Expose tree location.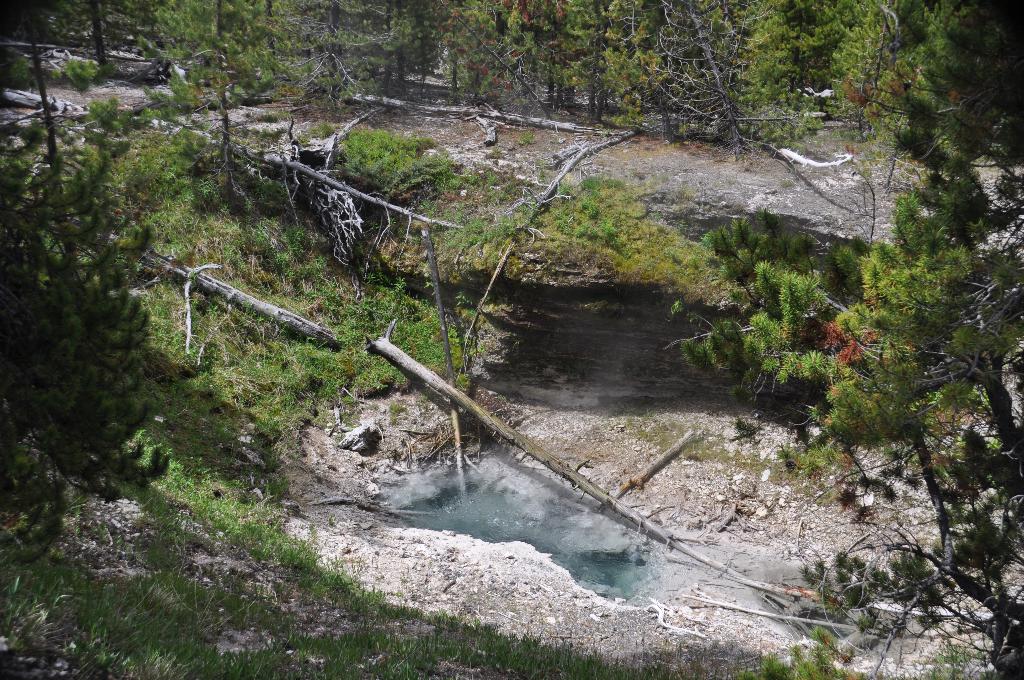
Exposed at l=0, t=0, r=177, b=558.
